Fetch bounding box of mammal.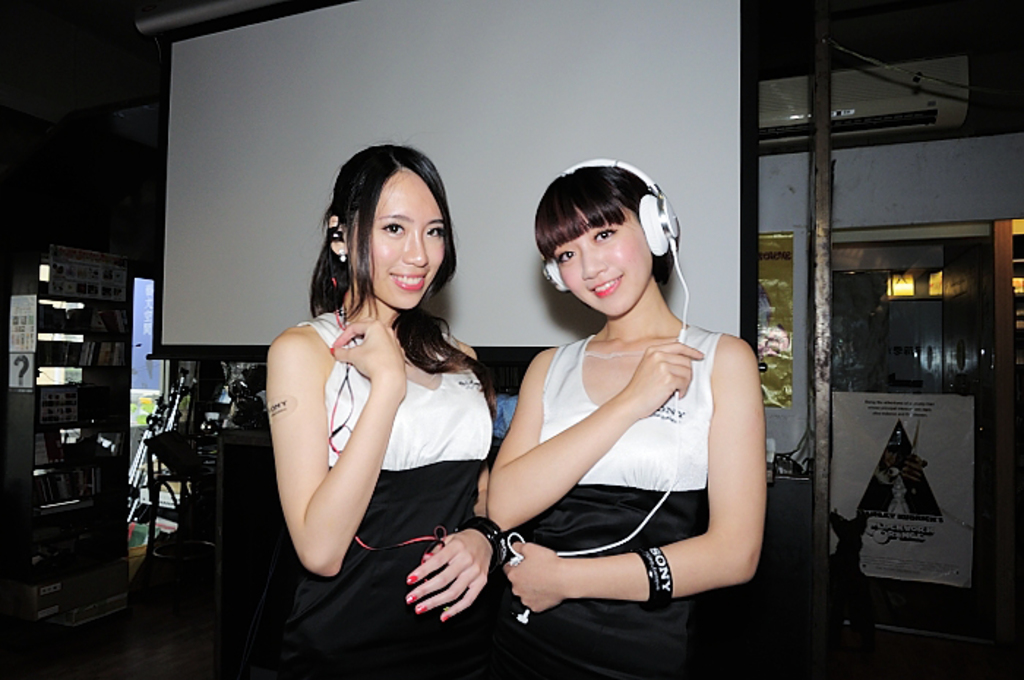
Bbox: <region>249, 143, 493, 605</region>.
